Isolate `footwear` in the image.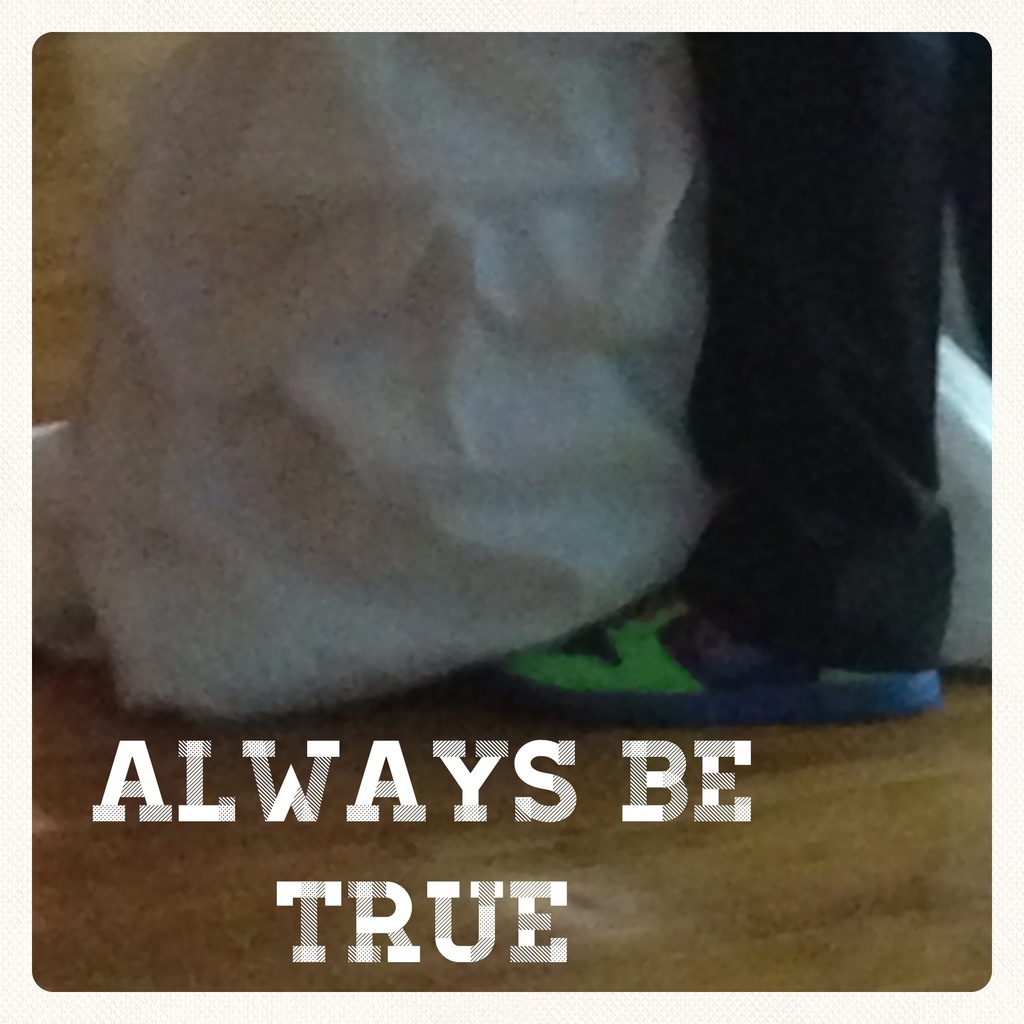
Isolated region: [x1=491, y1=574, x2=955, y2=716].
